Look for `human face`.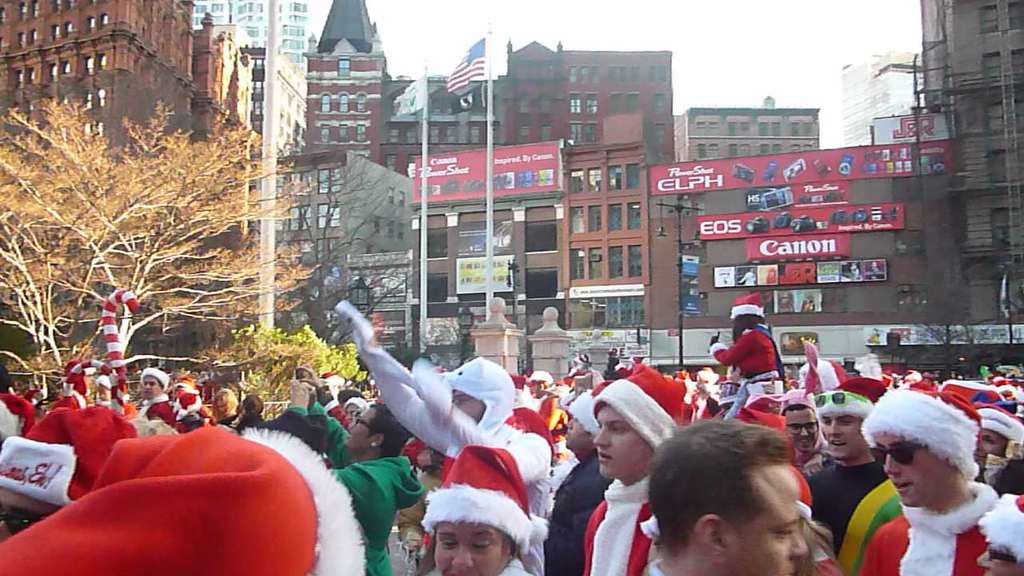
Found: 433:523:506:575.
